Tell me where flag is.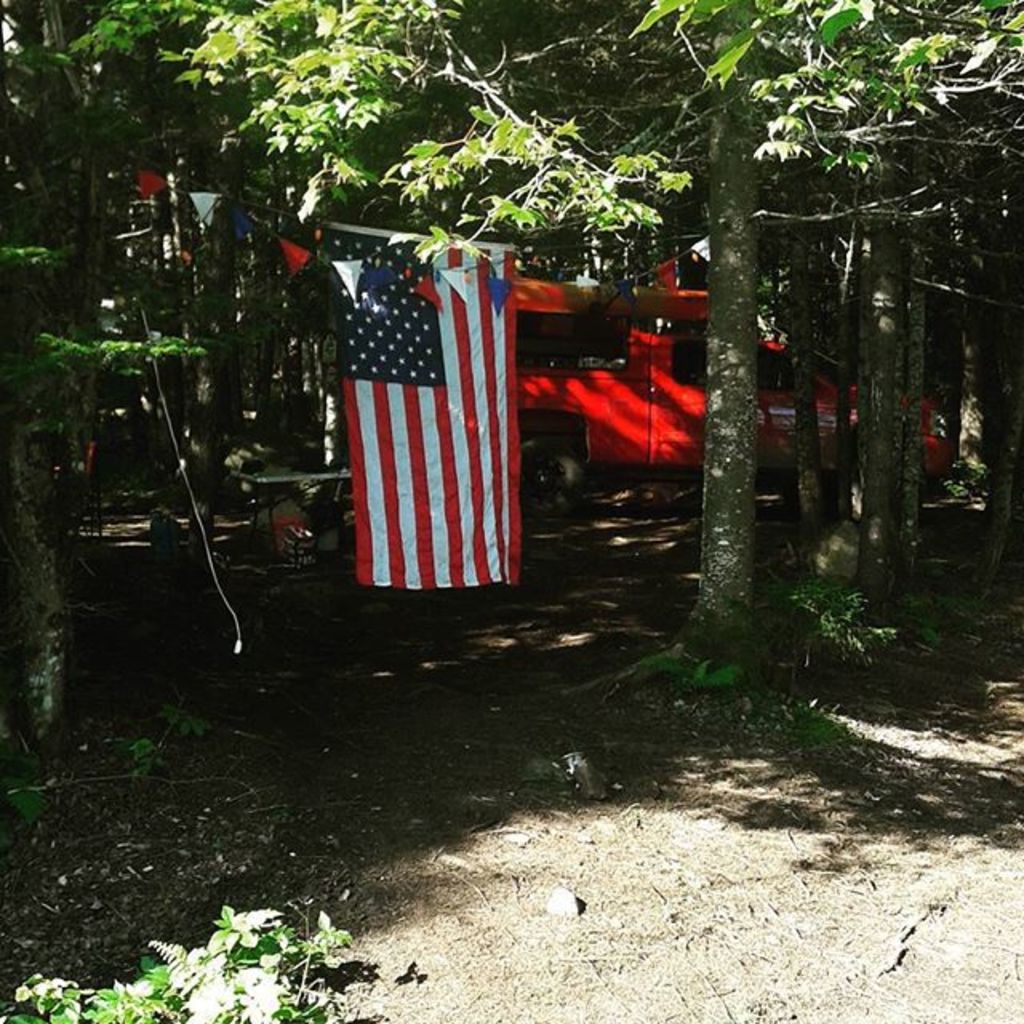
flag is at rect(322, 258, 533, 606).
